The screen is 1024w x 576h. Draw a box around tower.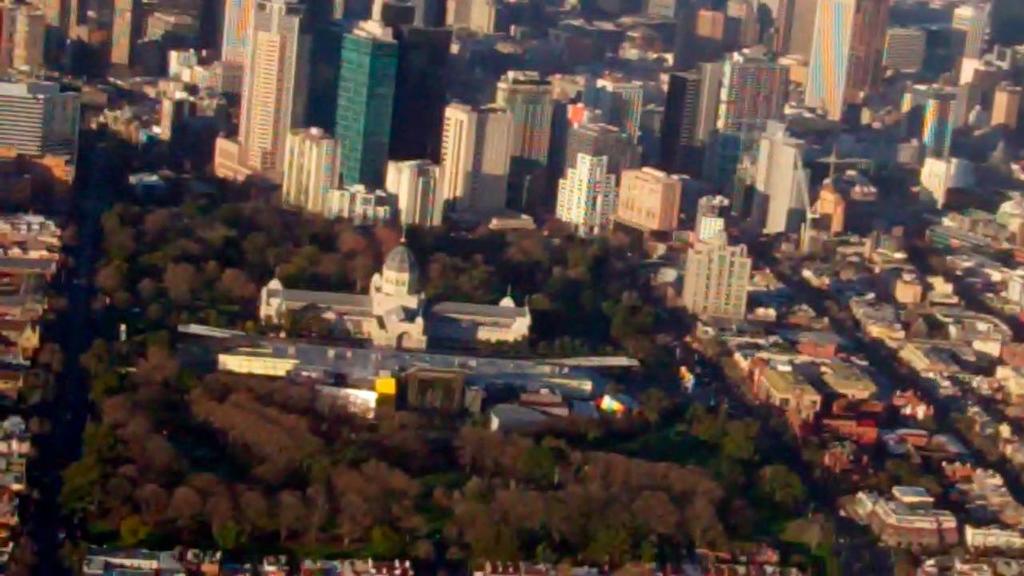
(x1=502, y1=74, x2=555, y2=227).
